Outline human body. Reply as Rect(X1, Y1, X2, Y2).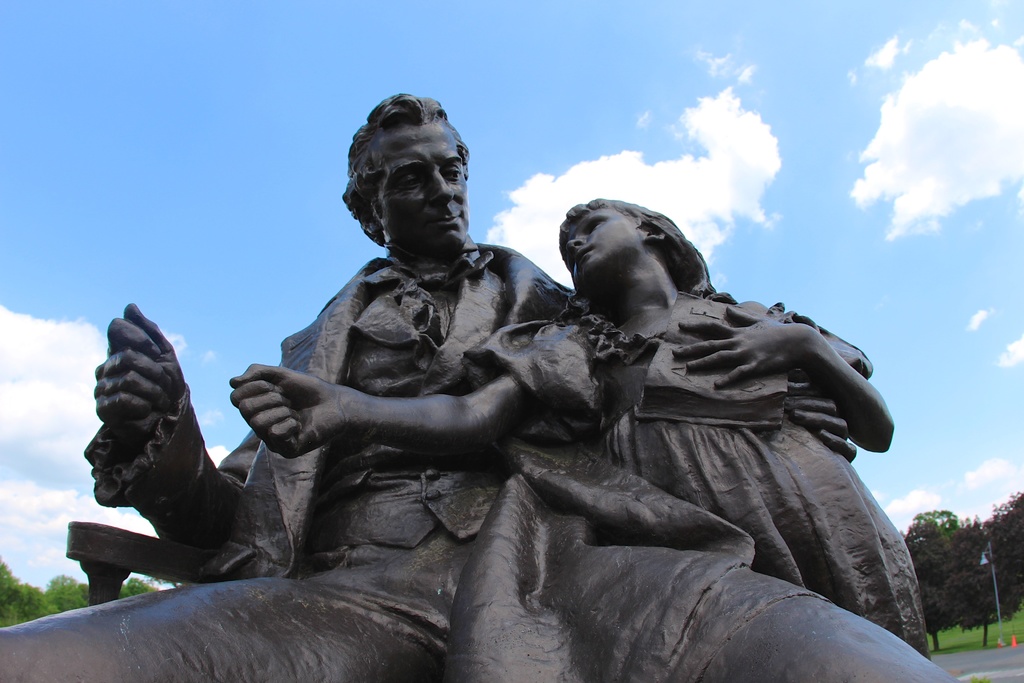
Rect(227, 202, 930, 660).
